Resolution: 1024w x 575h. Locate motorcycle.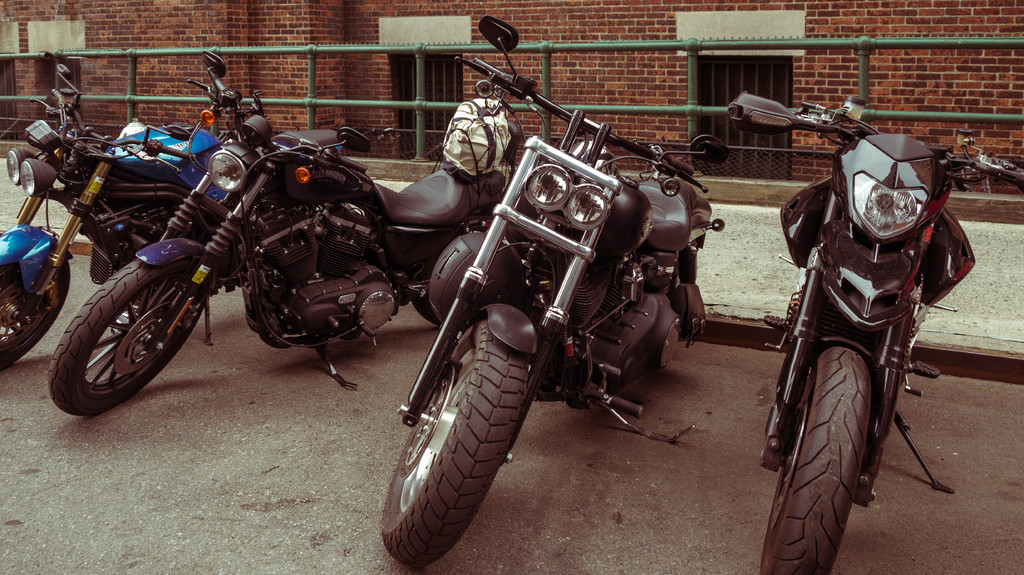
745,97,975,560.
